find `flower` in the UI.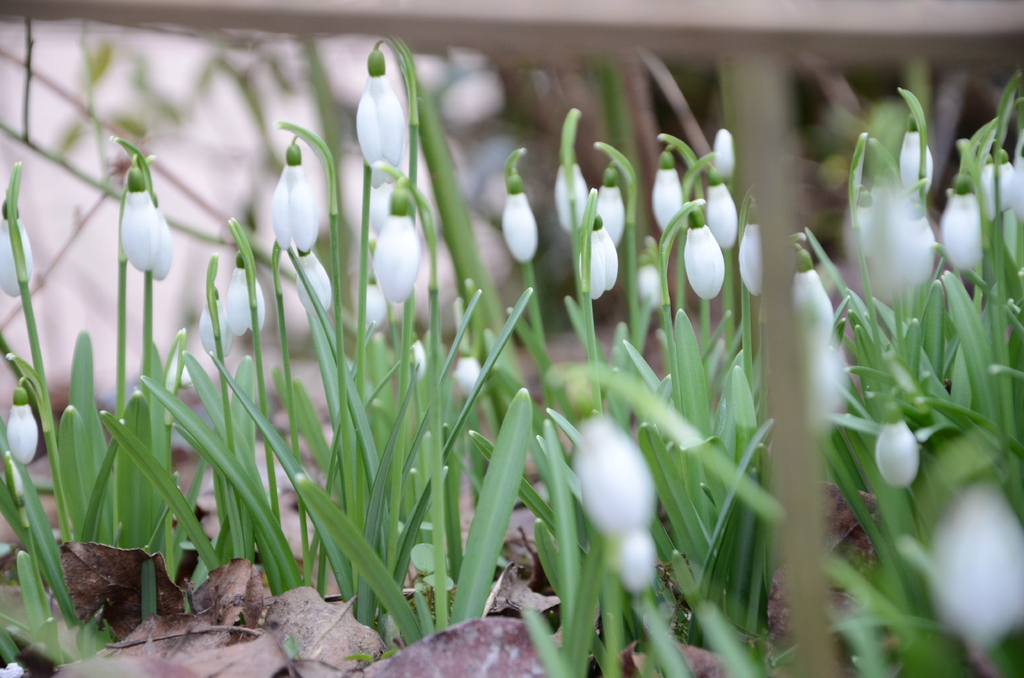
UI element at 338,55,410,172.
